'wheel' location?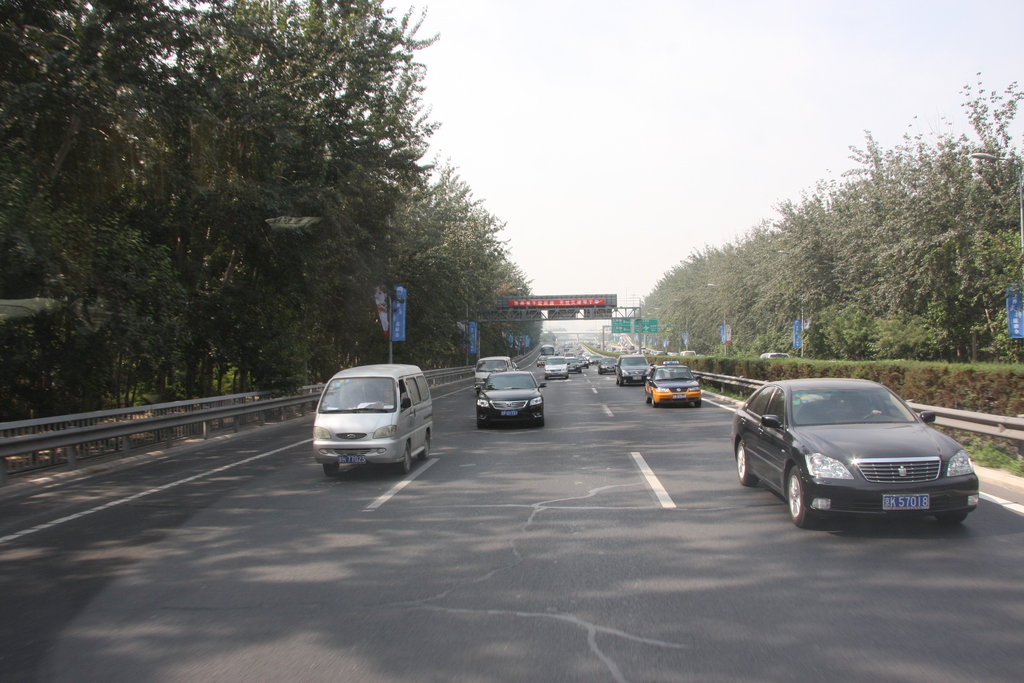
bbox=(401, 443, 412, 475)
